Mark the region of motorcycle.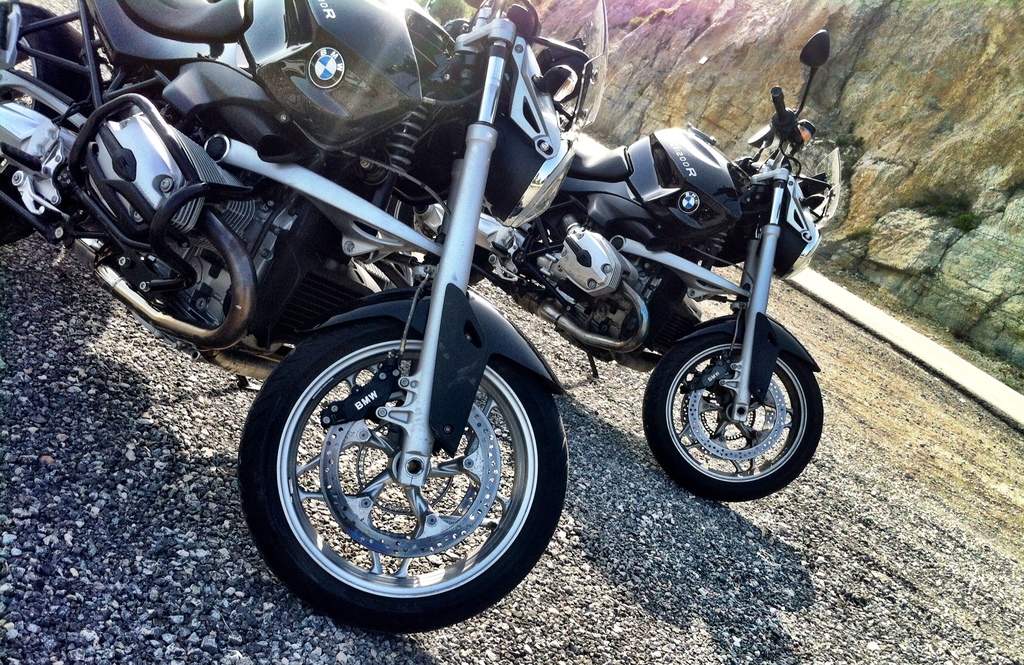
Region: (47, 0, 838, 582).
